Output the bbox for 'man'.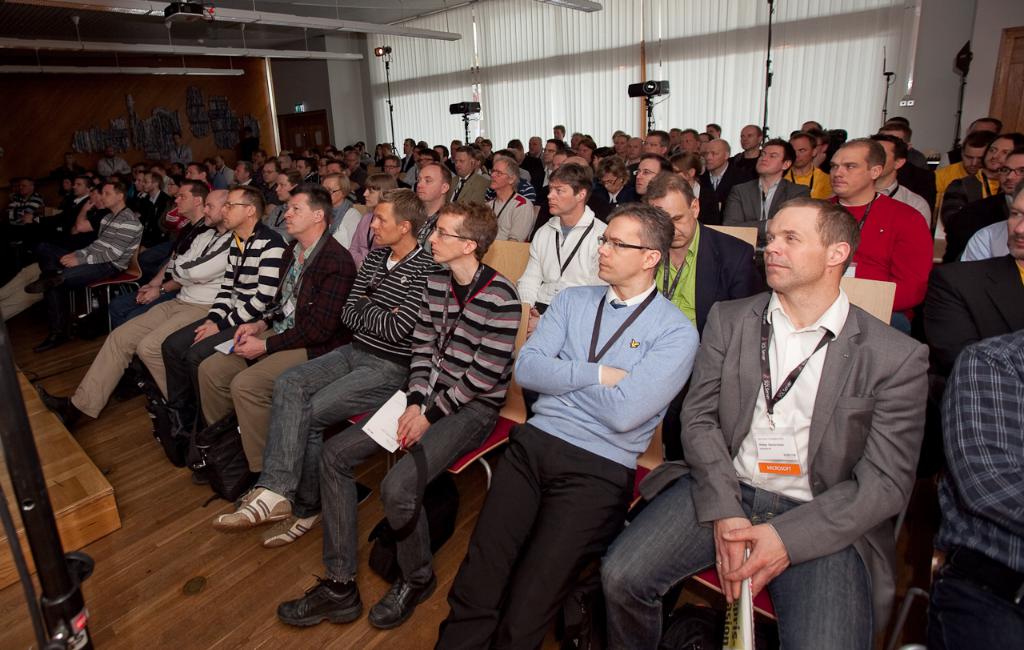
rect(131, 173, 173, 252).
